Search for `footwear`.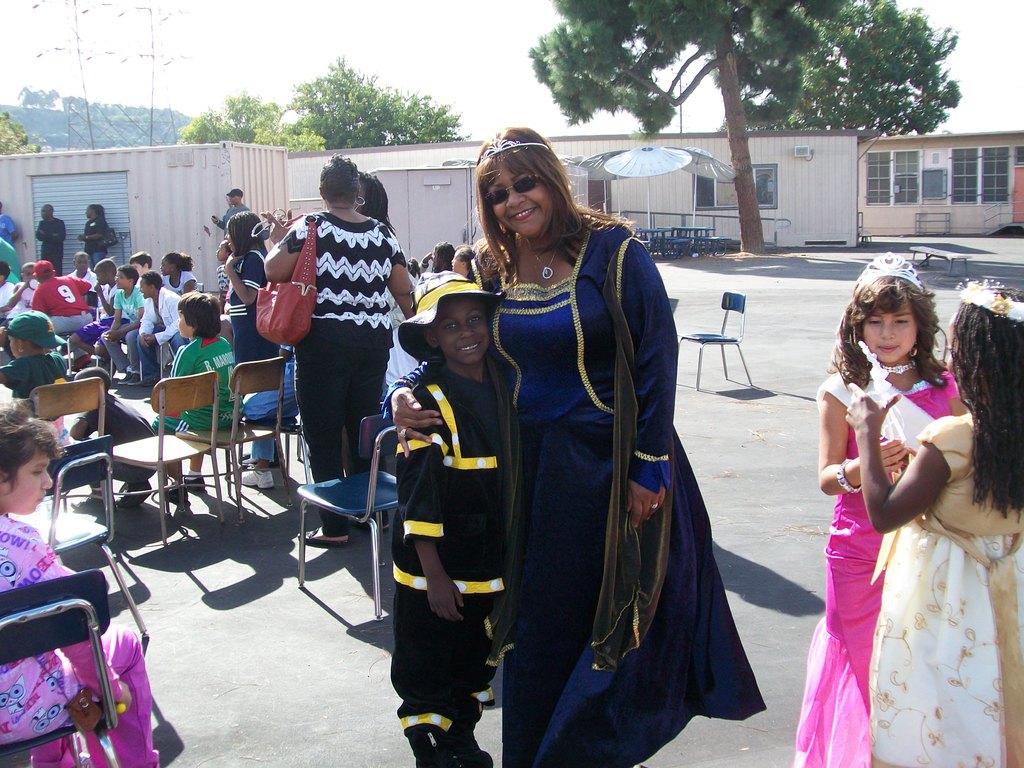
Found at select_region(72, 355, 92, 371).
